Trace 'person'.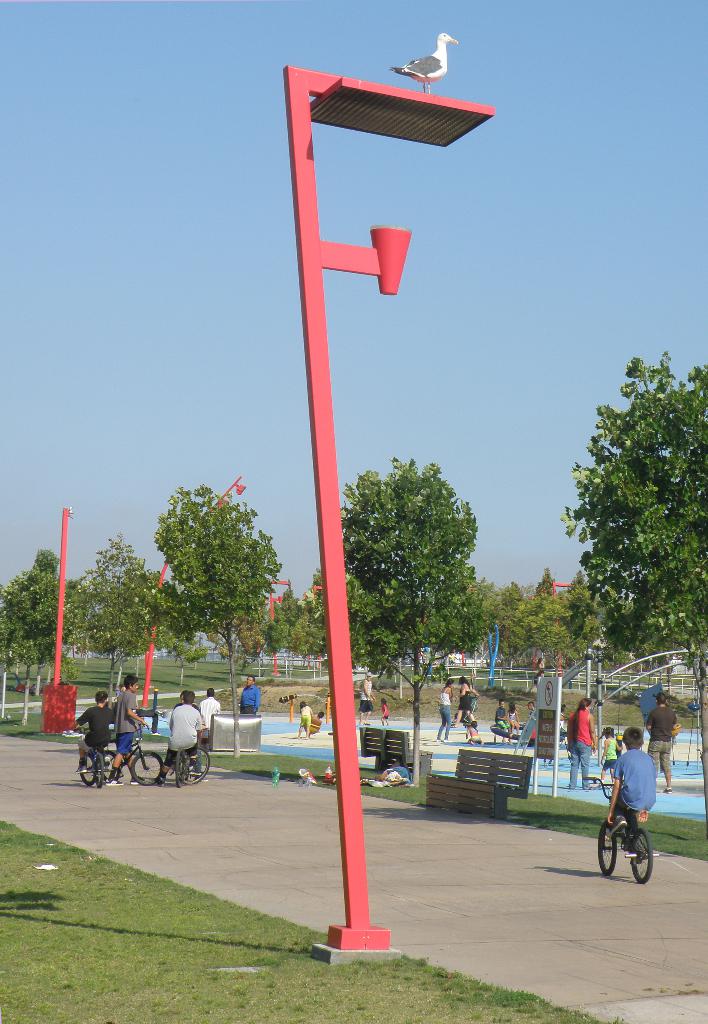
Traced to 234/674/261/717.
